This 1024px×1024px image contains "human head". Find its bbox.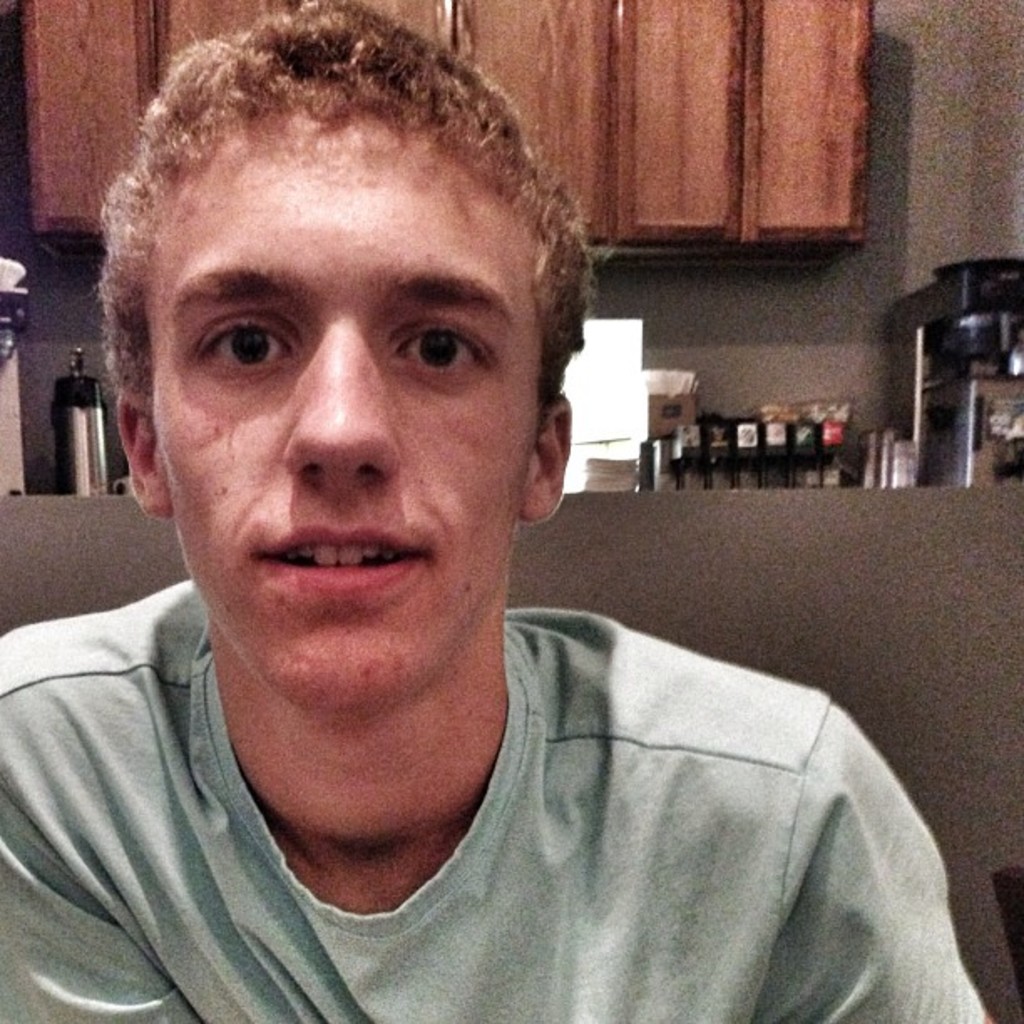
select_region(107, 17, 587, 646).
